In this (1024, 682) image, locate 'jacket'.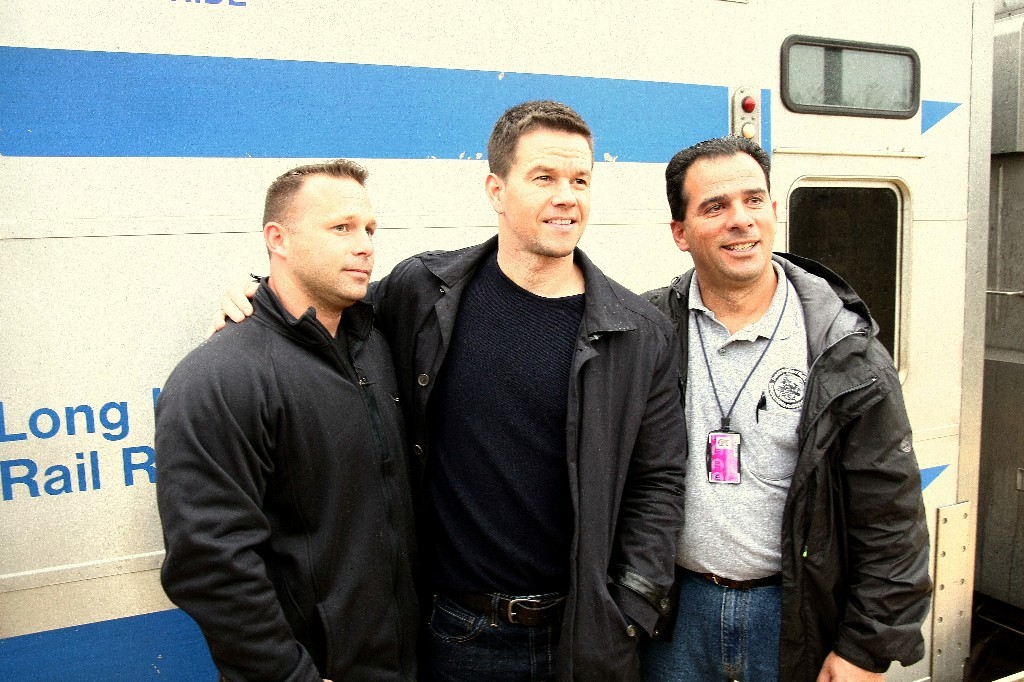
Bounding box: <box>251,227,700,676</box>.
